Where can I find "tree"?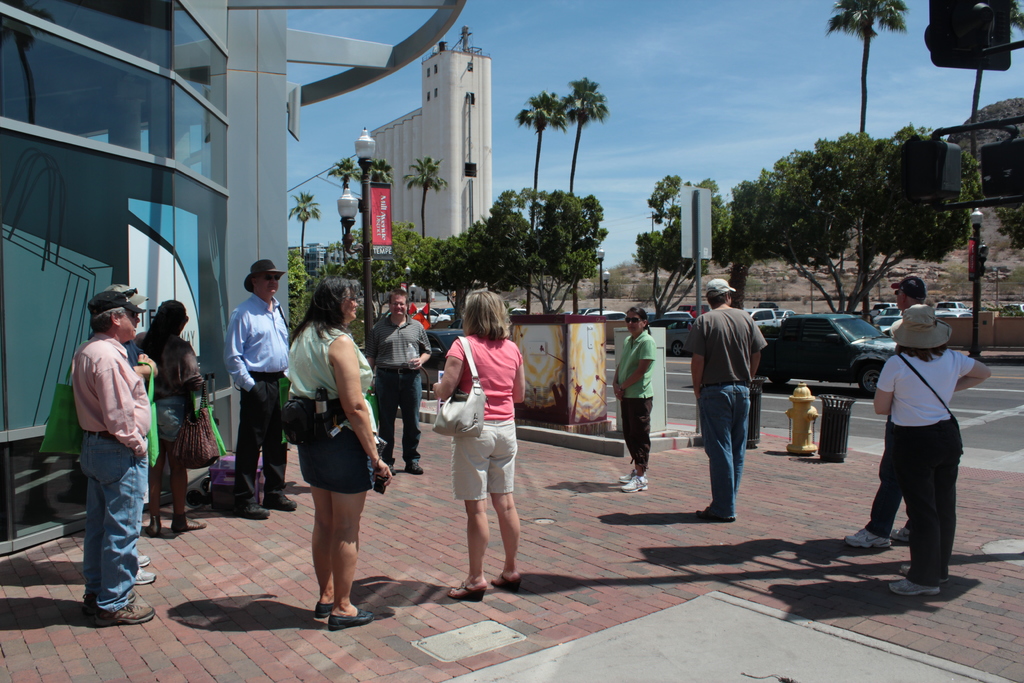
You can find it at Rect(351, 156, 396, 183).
